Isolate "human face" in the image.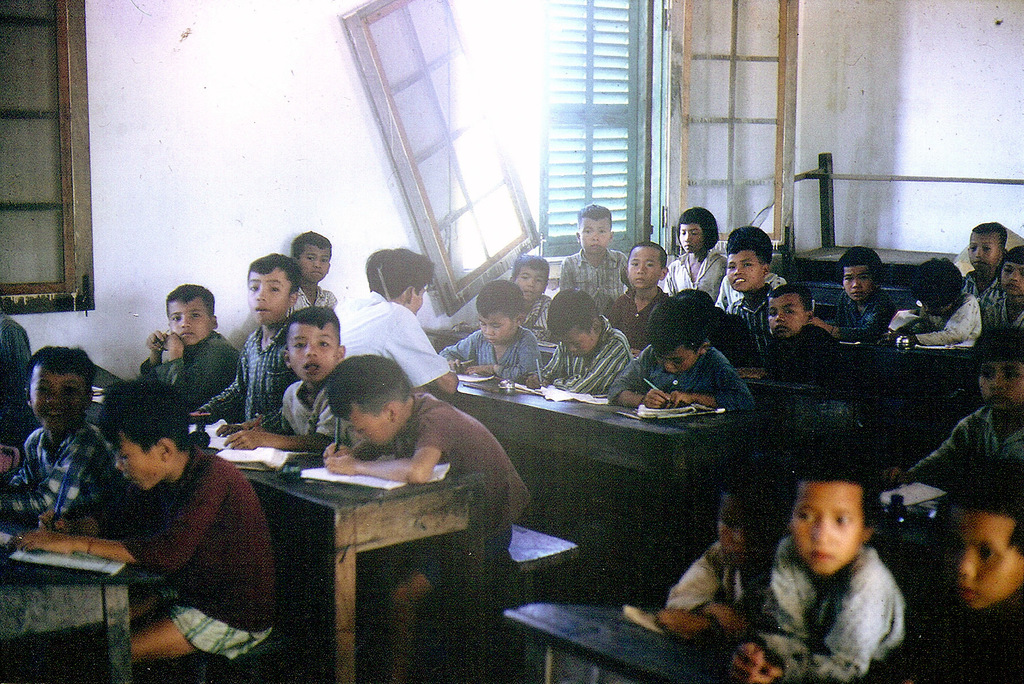
Isolated region: BBox(628, 250, 660, 288).
